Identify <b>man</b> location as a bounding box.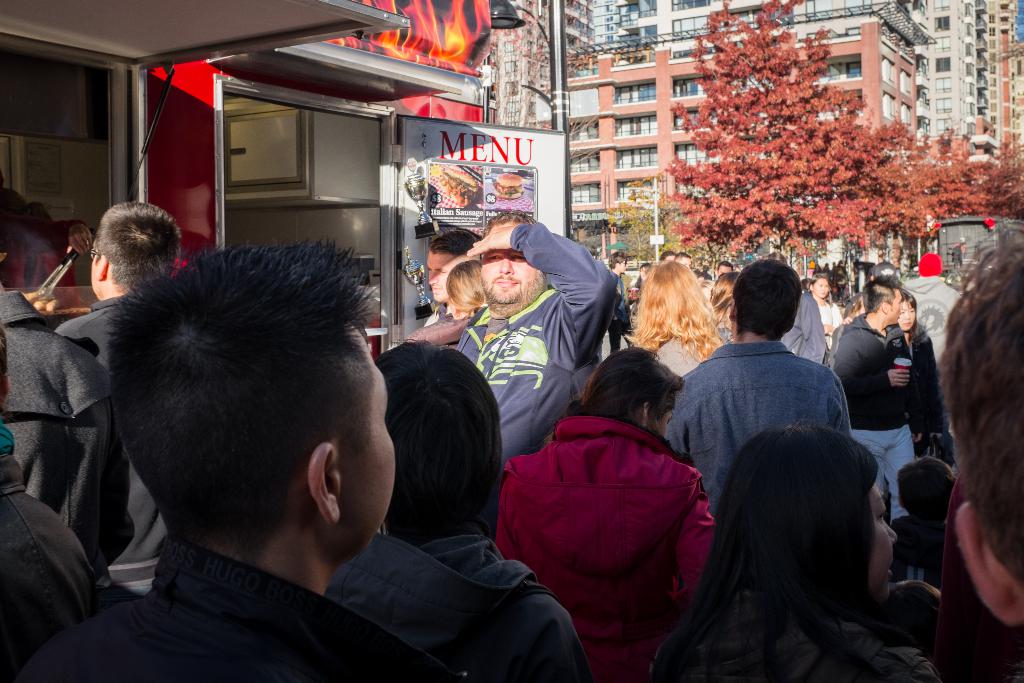
{"left": 452, "top": 210, "right": 620, "bottom": 475}.
